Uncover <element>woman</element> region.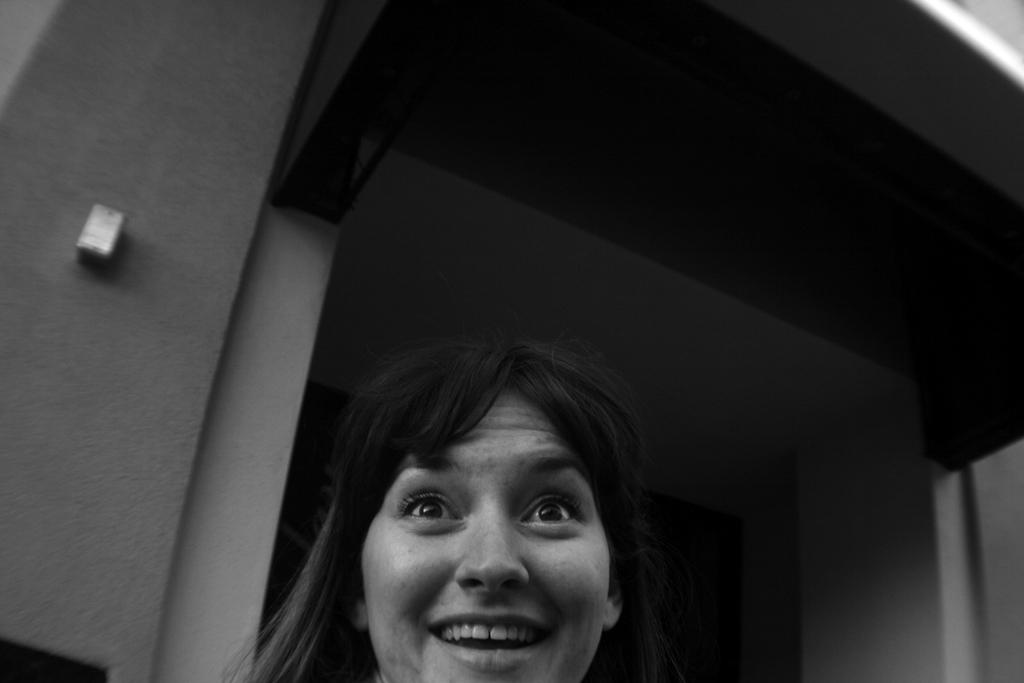
Uncovered: (left=236, top=347, right=684, bottom=682).
